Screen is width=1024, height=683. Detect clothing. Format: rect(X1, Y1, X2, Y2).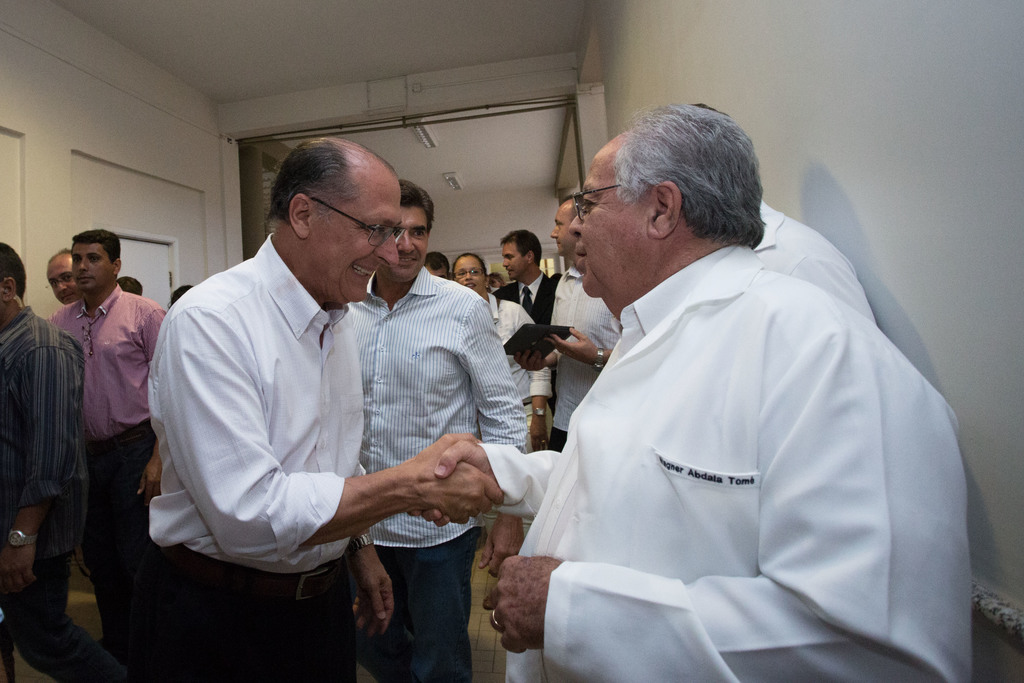
rect(483, 288, 557, 462).
